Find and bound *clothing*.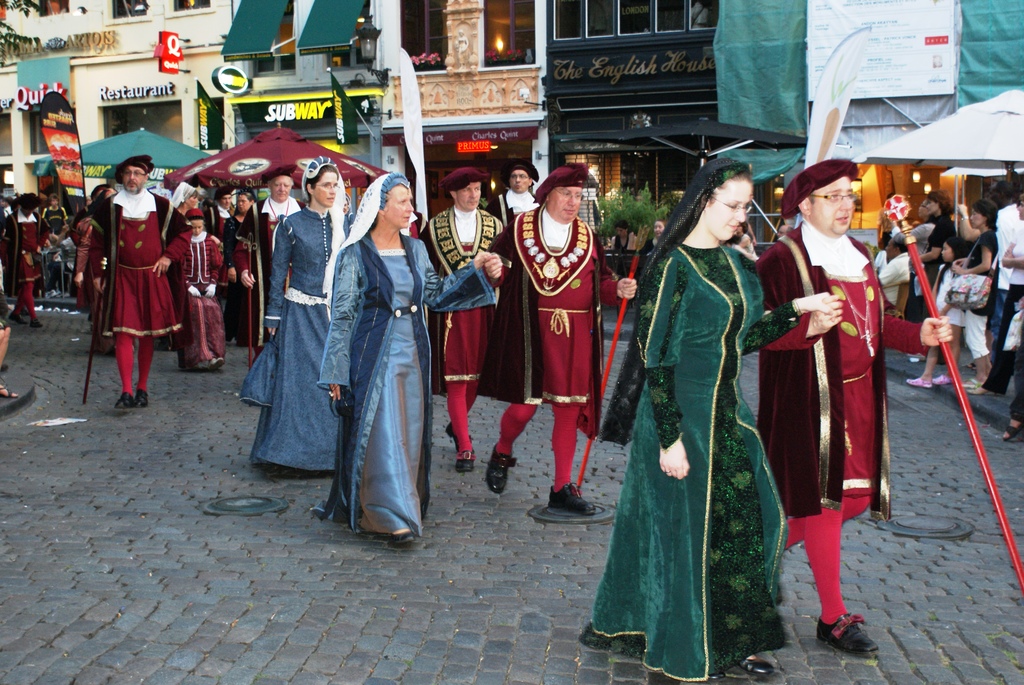
Bound: crop(235, 196, 308, 362).
